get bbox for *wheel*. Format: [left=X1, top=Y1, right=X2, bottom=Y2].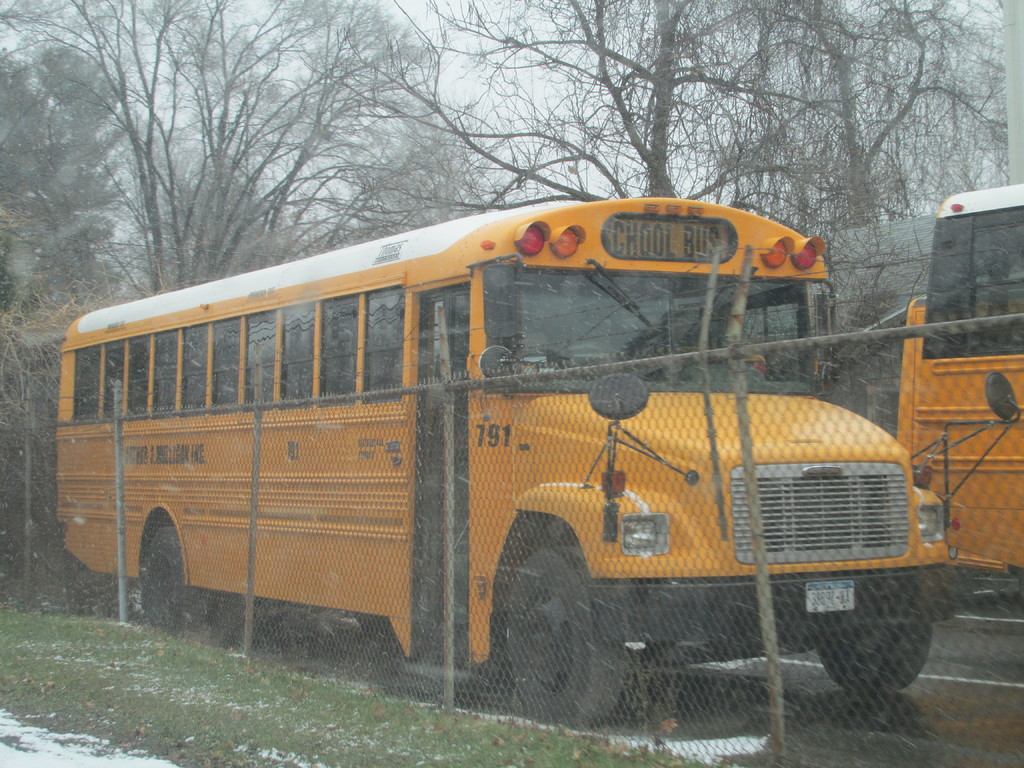
[left=820, top=621, right=932, bottom=694].
